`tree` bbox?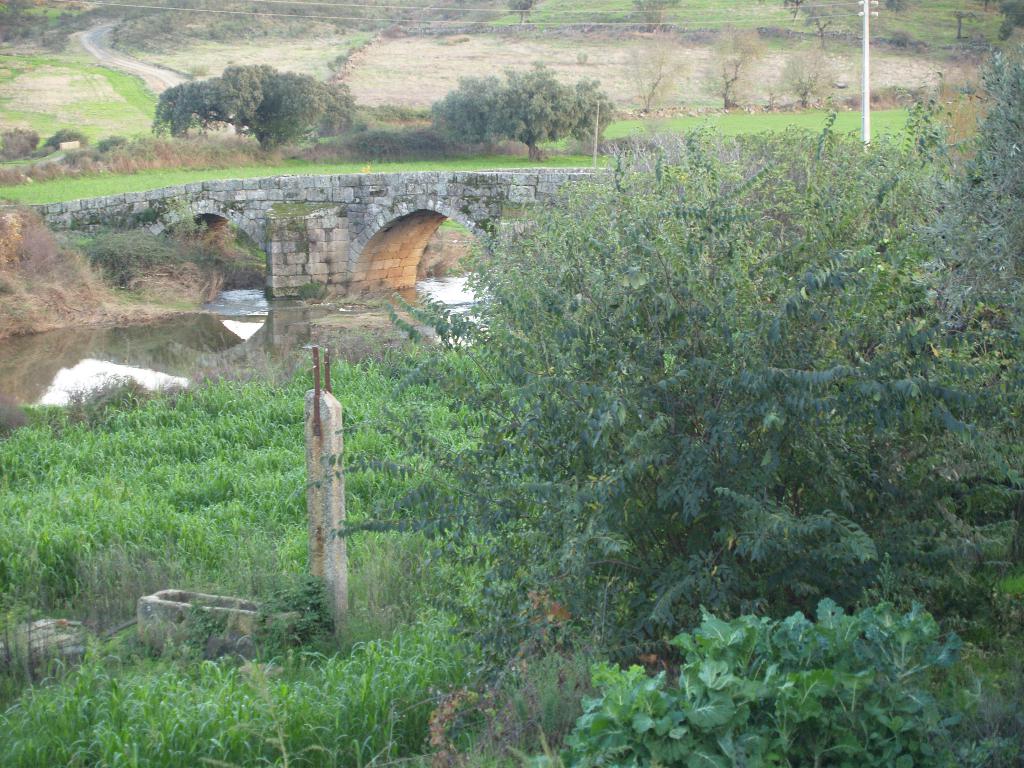
BBox(949, 4, 988, 43)
